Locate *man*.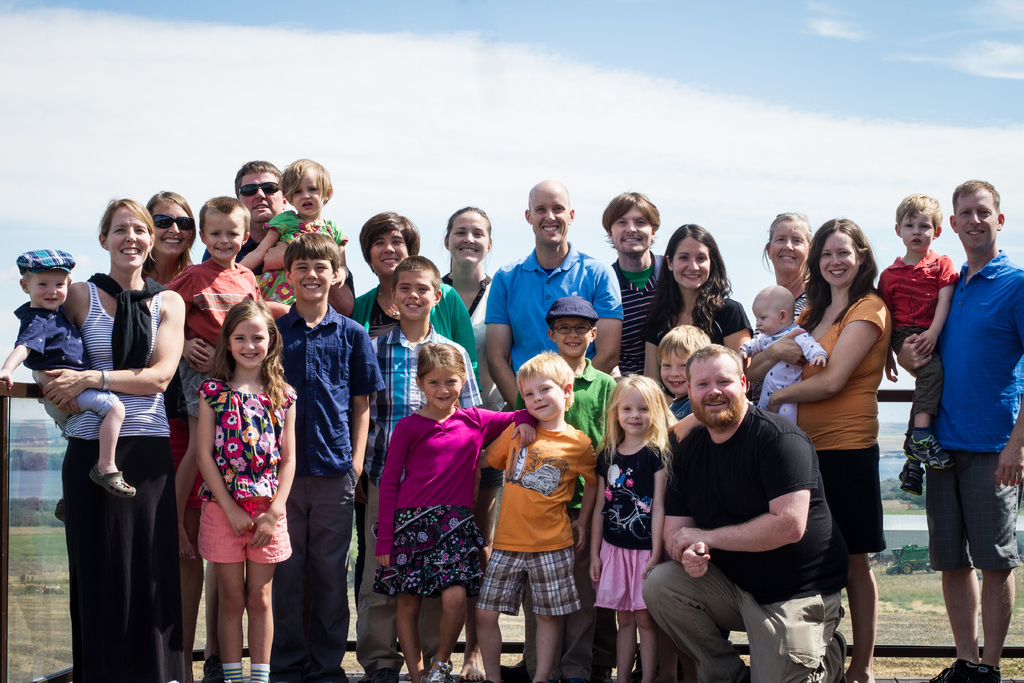
Bounding box: BBox(895, 176, 1023, 682).
